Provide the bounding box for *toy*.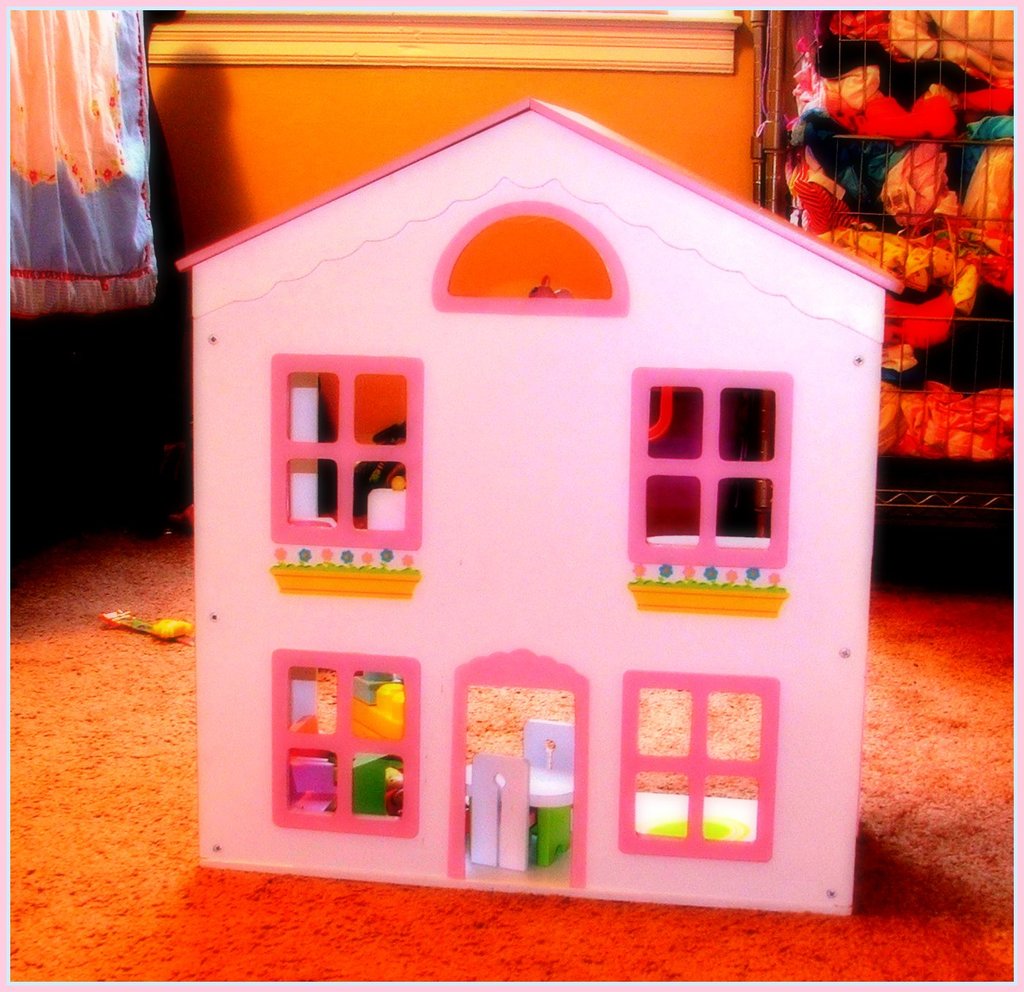
{"x1": 176, "y1": 222, "x2": 872, "y2": 903}.
